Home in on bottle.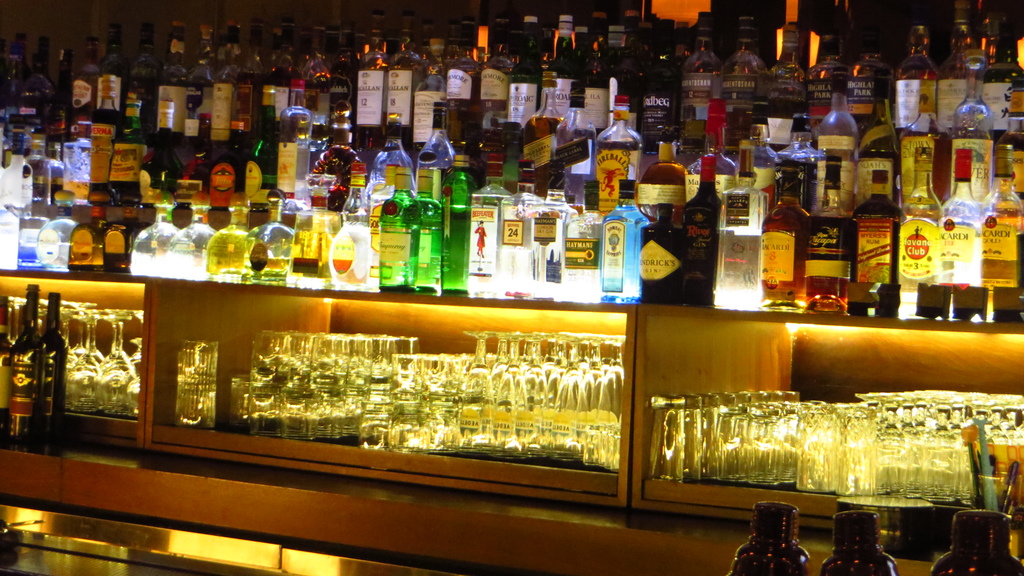
Homed in at x1=0 y1=296 x2=18 y2=439.
